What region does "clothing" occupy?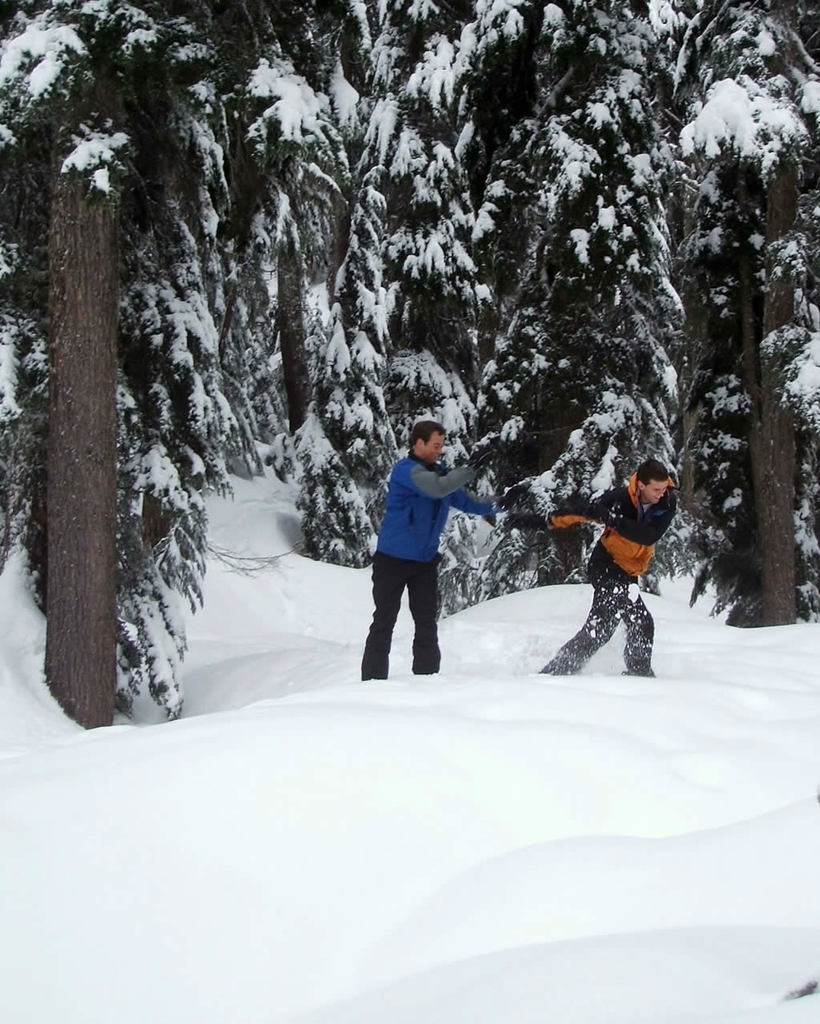
box(547, 470, 681, 677).
